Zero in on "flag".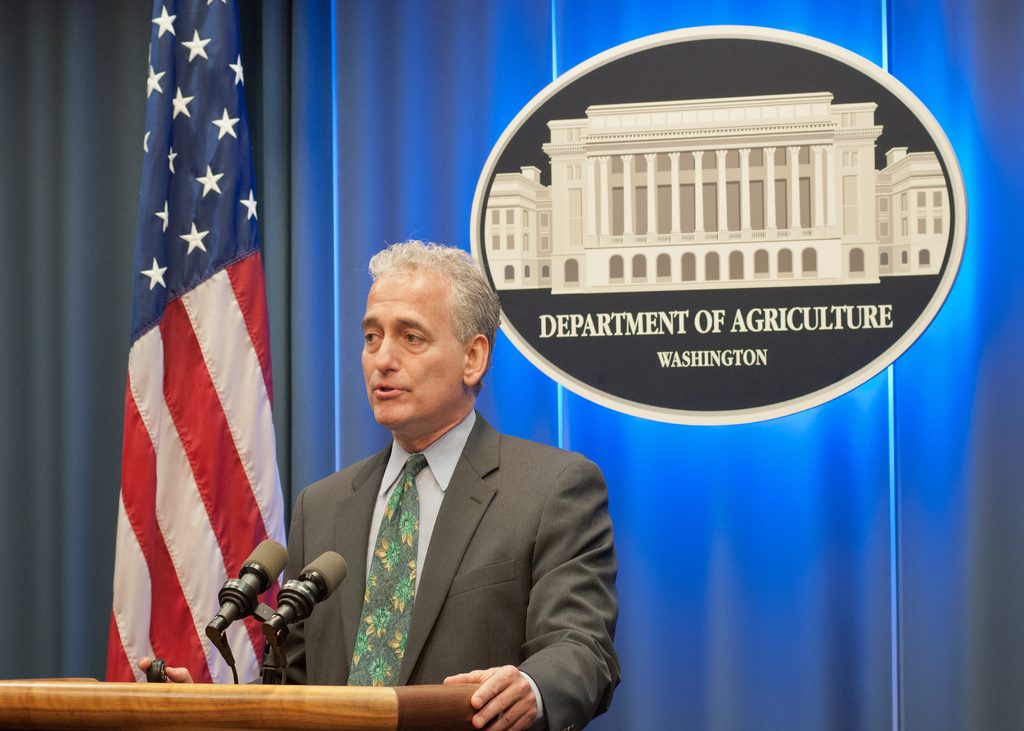
Zeroed in: [left=116, top=24, right=273, bottom=730].
